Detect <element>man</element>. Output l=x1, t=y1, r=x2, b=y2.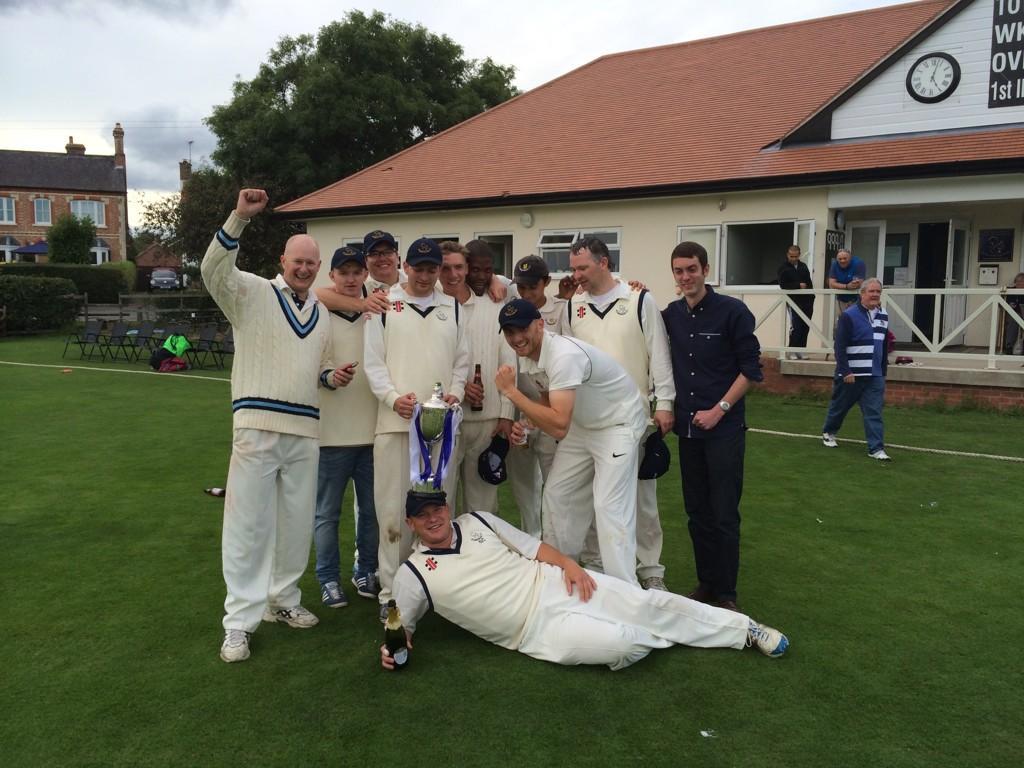
l=492, t=299, r=651, b=584.
